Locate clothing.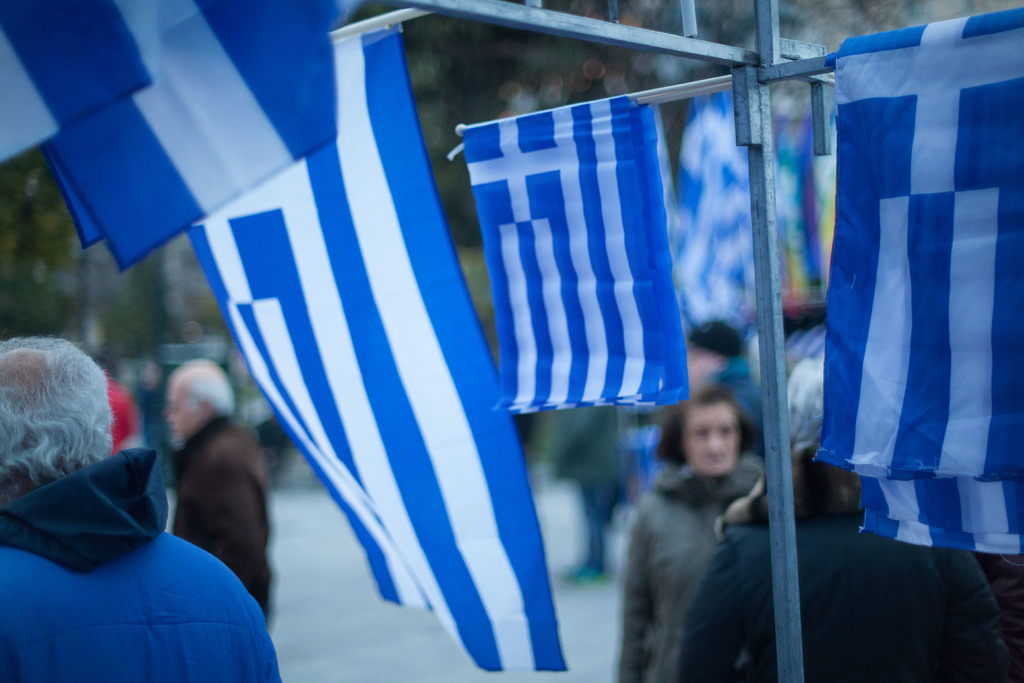
Bounding box: <region>179, 424, 303, 621</region>.
